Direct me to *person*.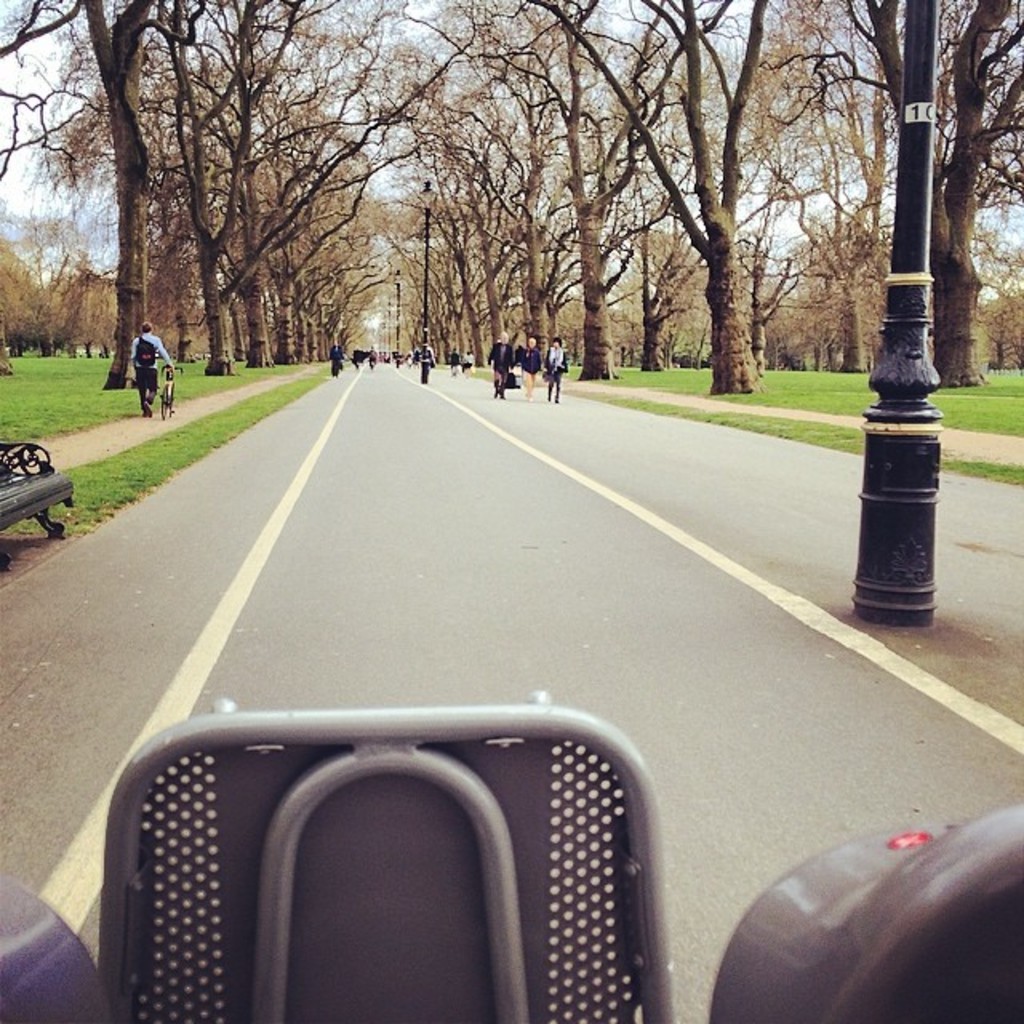
Direction: bbox=[539, 336, 568, 400].
